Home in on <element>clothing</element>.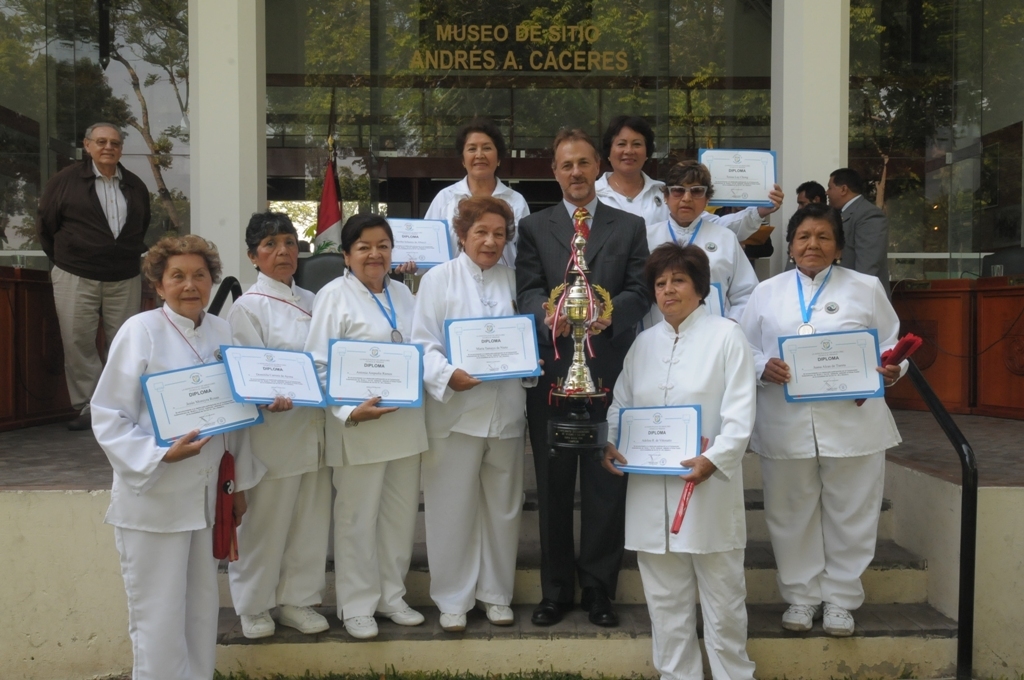
Homed in at 38/157/151/409.
